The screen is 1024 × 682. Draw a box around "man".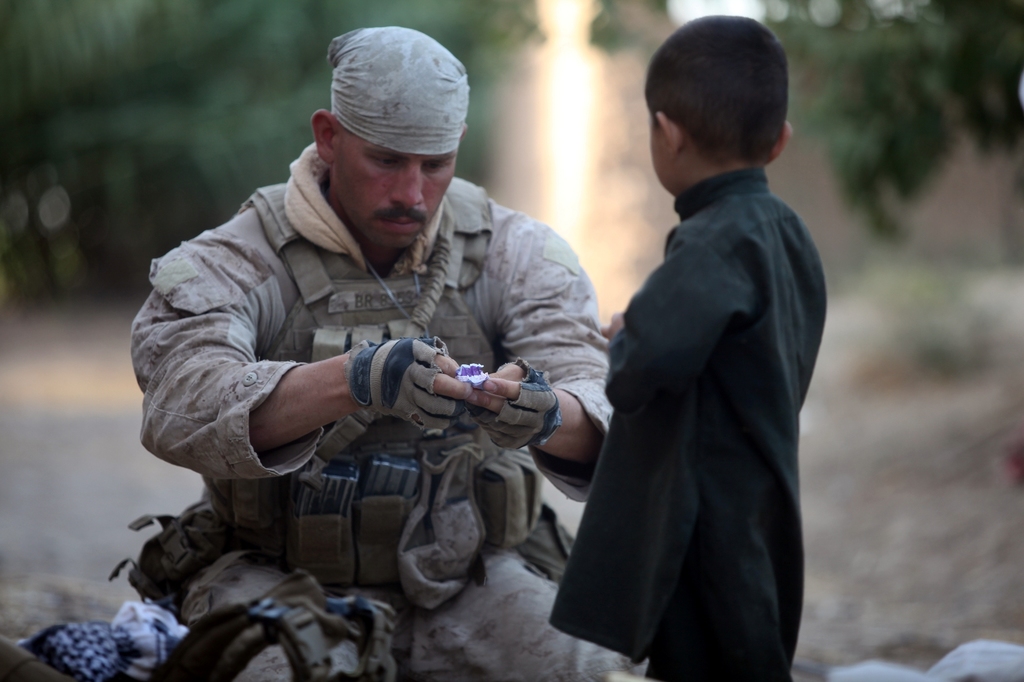
box=[129, 26, 634, 647].
